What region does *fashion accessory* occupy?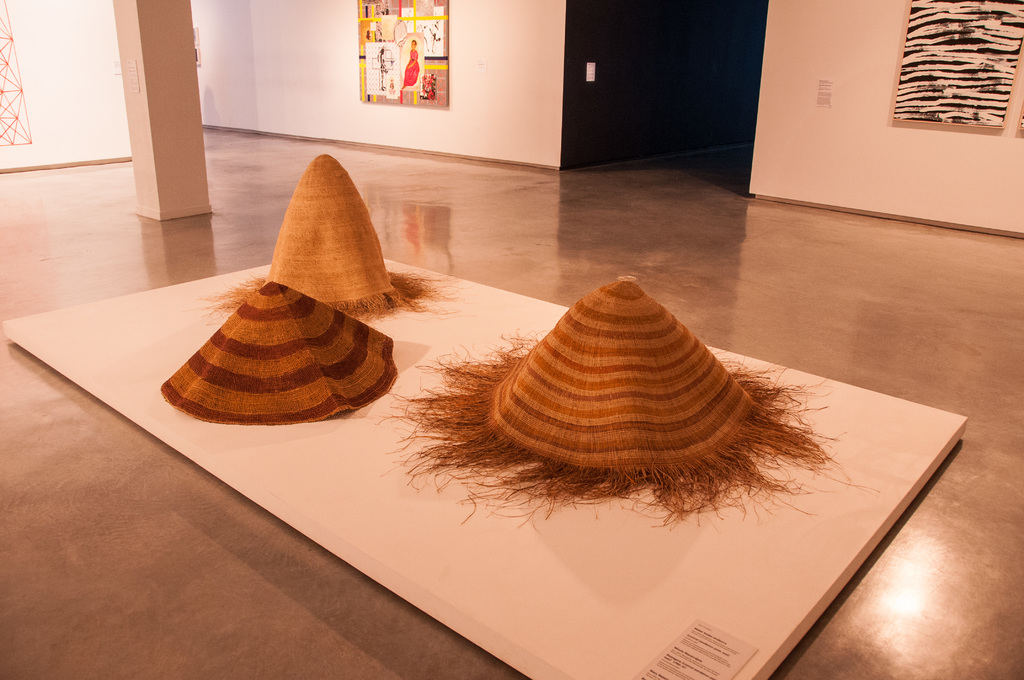
BBox(406, 276, 847, 550).
